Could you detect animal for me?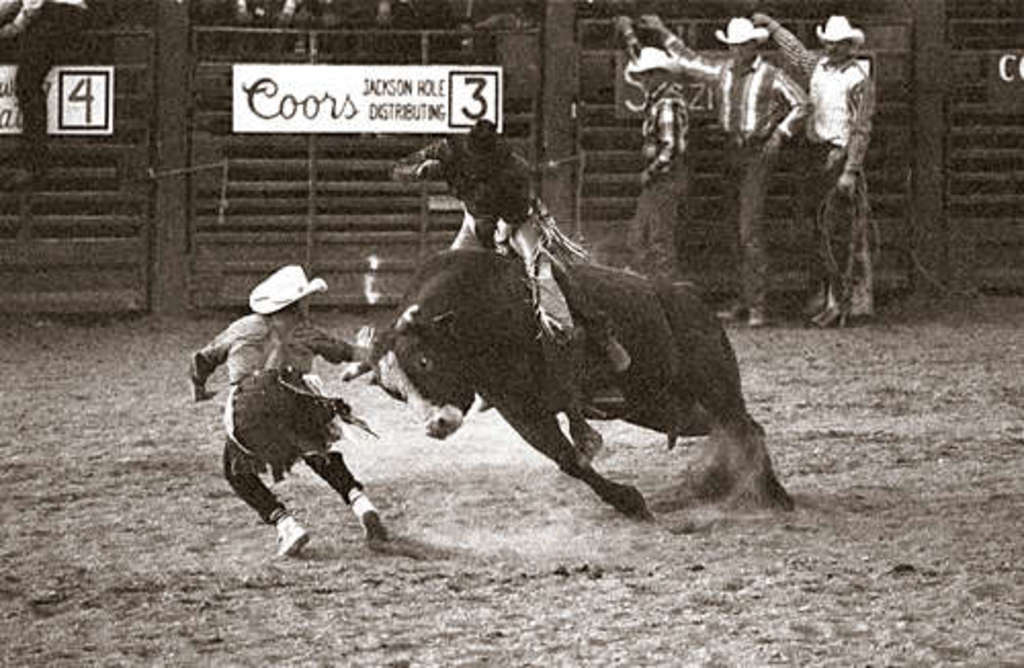
Detection result: (x1=373, y1=211, x2=784, y2=543).
